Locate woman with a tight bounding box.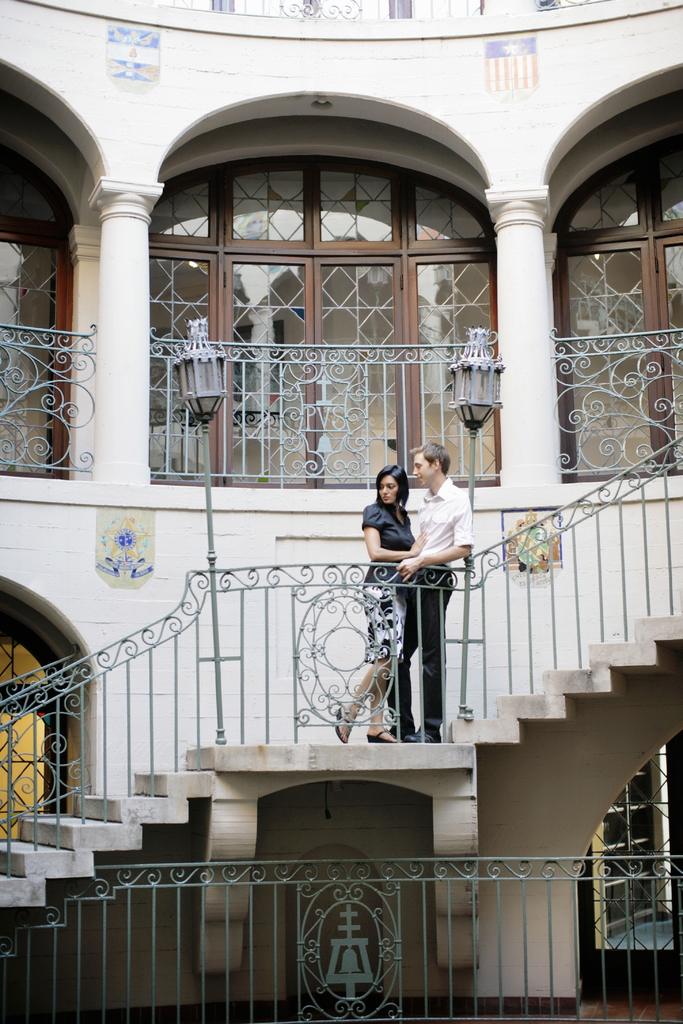
region(344, 456, 457, 710).
